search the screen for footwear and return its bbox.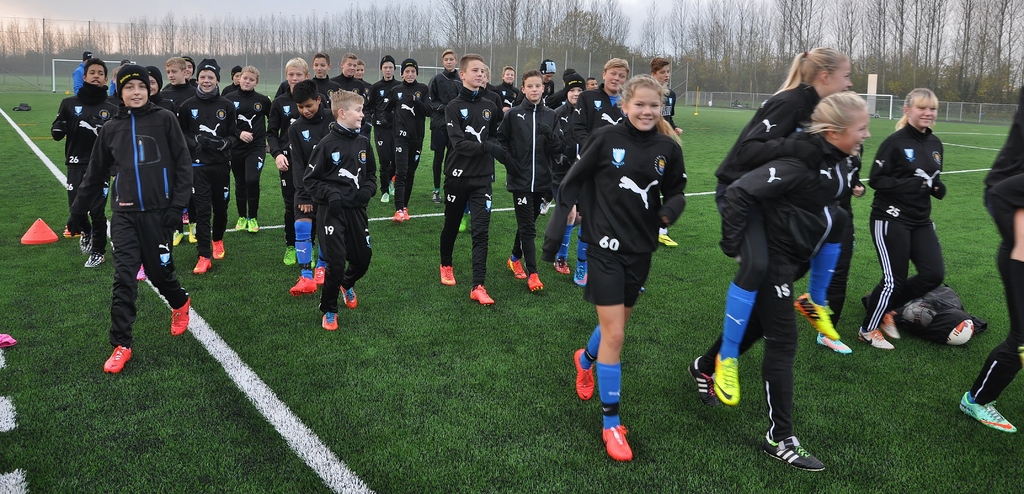
Found: [x1=660, y1=232, x2=678, y2=247].
